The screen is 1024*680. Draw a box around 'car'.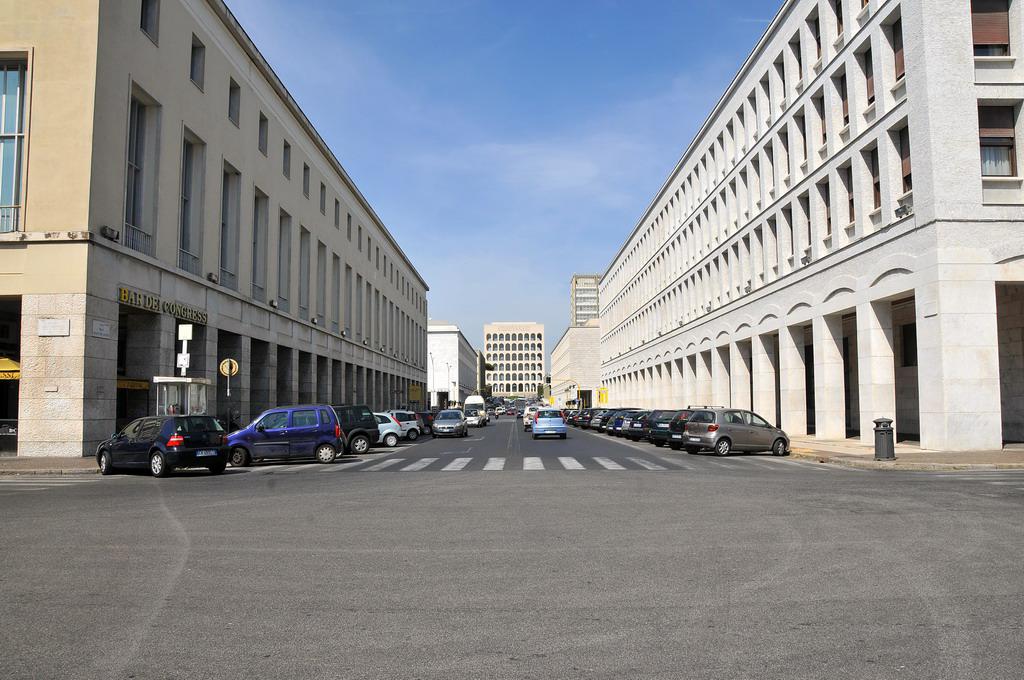
<bbox>664, 404, 698, 450</bbox>.
